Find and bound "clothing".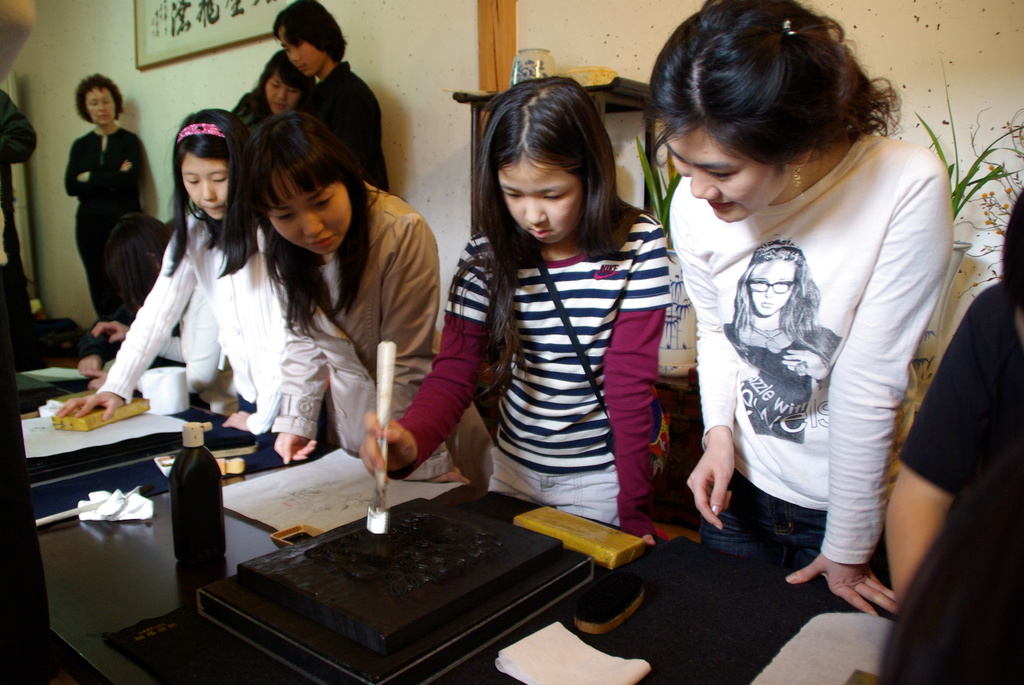
Bound: <box>95,209,289,437</box>.
